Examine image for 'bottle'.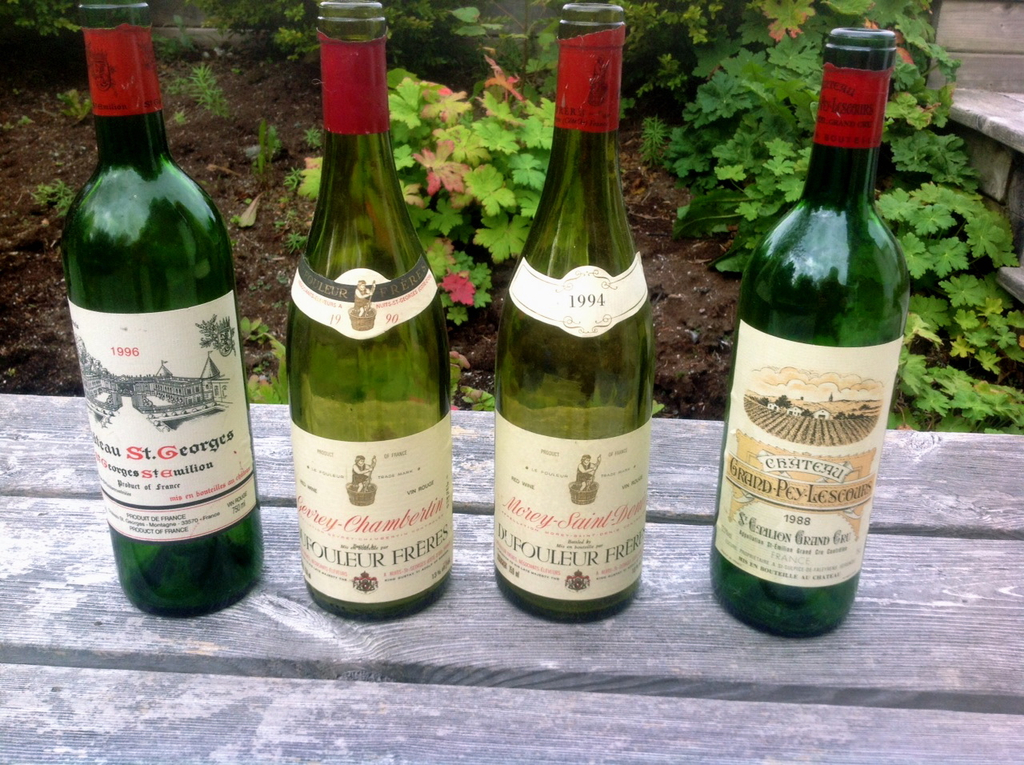
Examination result: 489, 0, 658, 622.
